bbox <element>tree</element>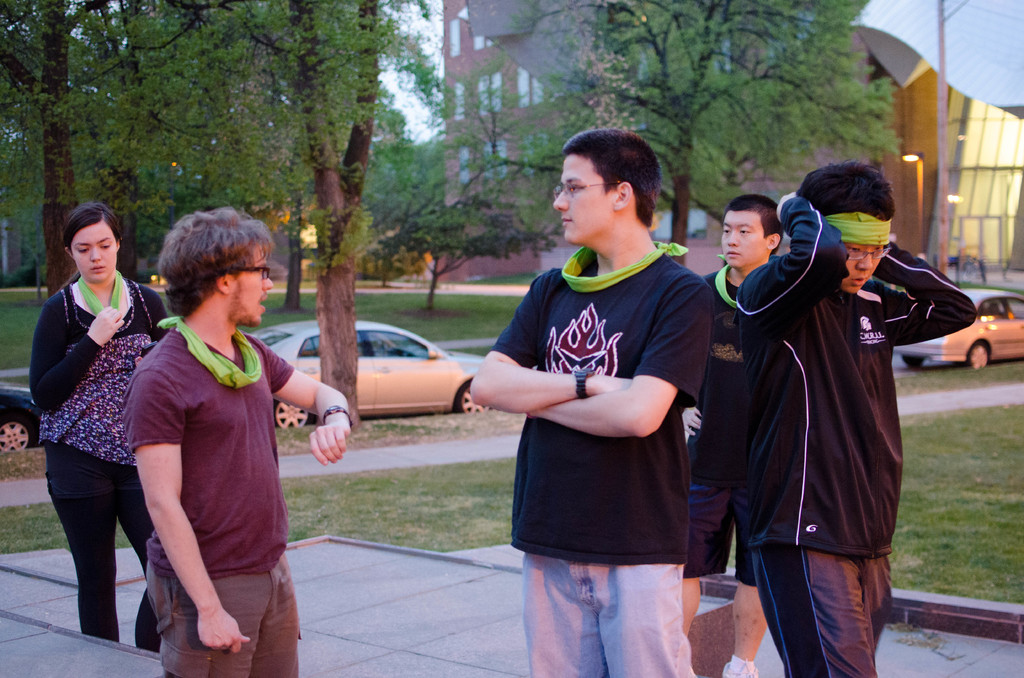
BBox(10, 0, 284, 276)
